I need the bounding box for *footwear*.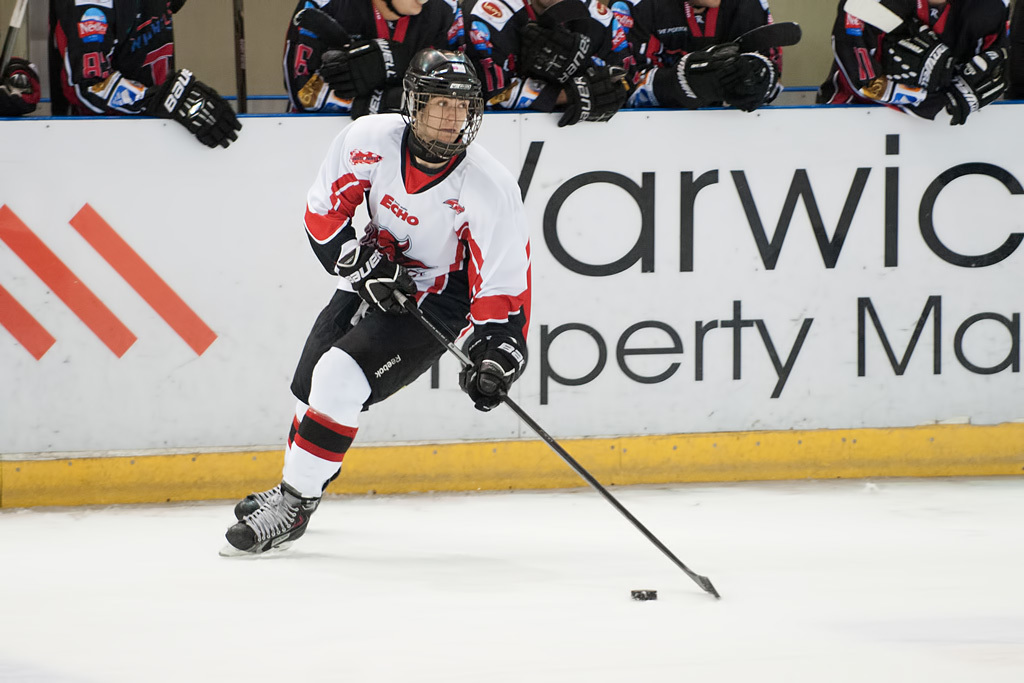
Here it is: {"left": 221, "top": 489, "right": 305, "bottom": 556}.
